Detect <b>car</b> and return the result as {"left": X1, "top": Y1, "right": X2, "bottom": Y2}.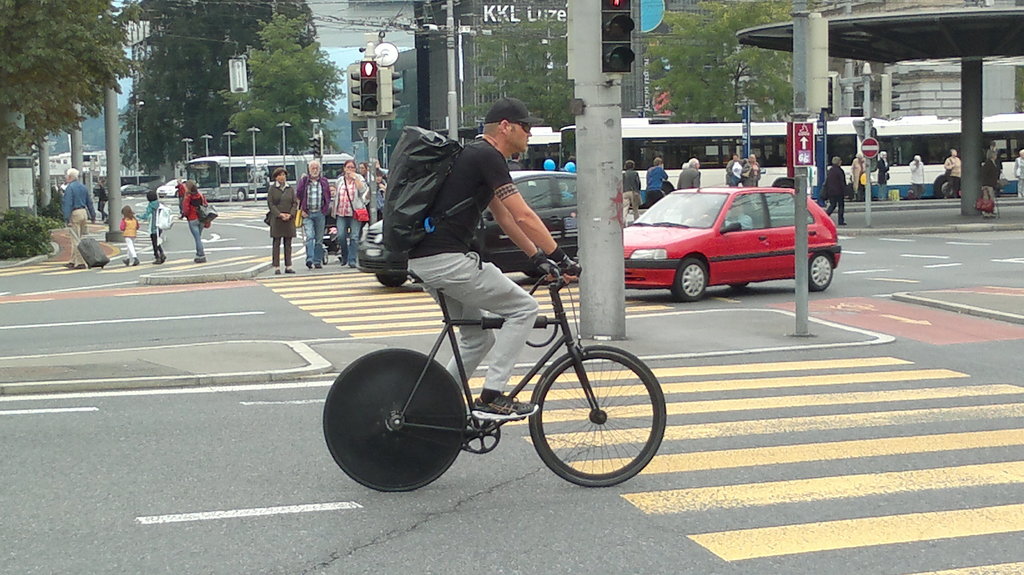
{"left": 623, "top": 184, "right": 842, "bottom": 302}.
